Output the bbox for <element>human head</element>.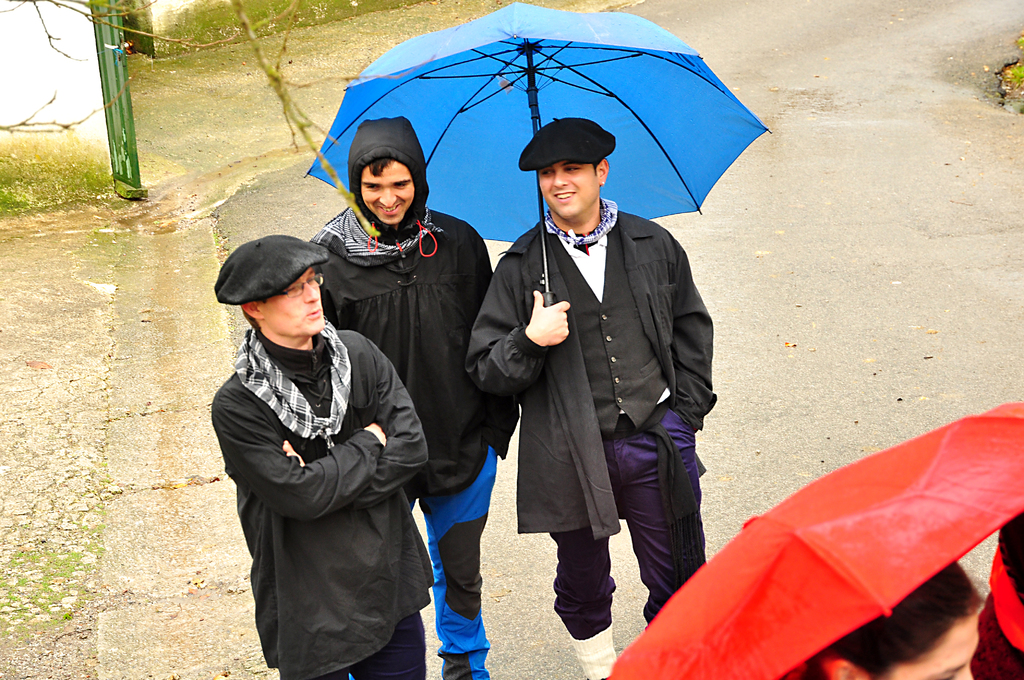
crop(808, 560, 986, 679).
